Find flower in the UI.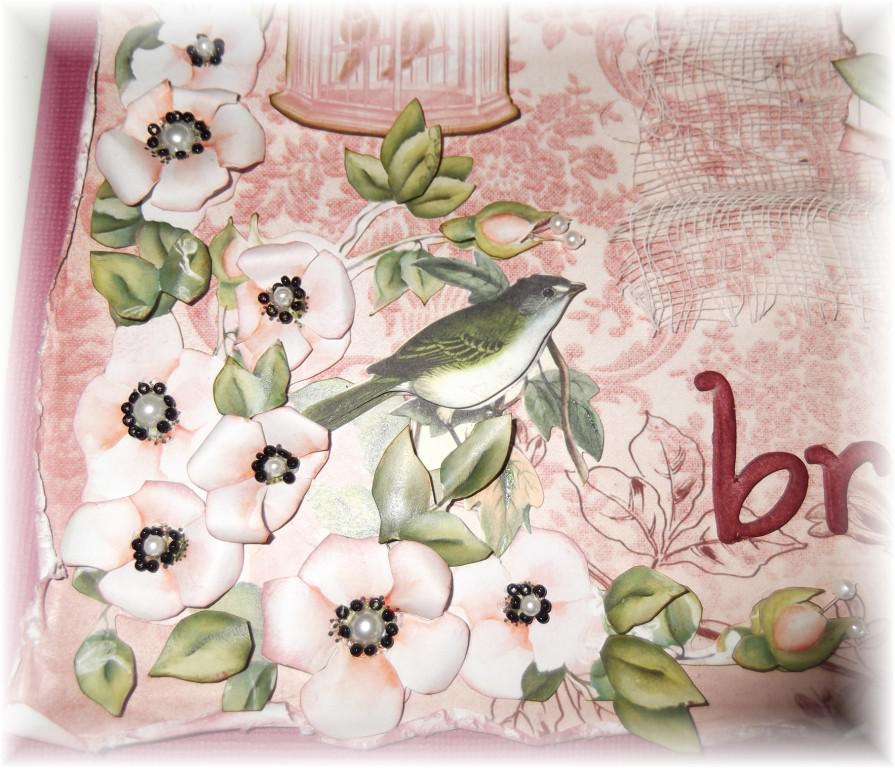
UI element at {"x1": 71, "y1": 321, "x2": 230, "y2": 499}.
